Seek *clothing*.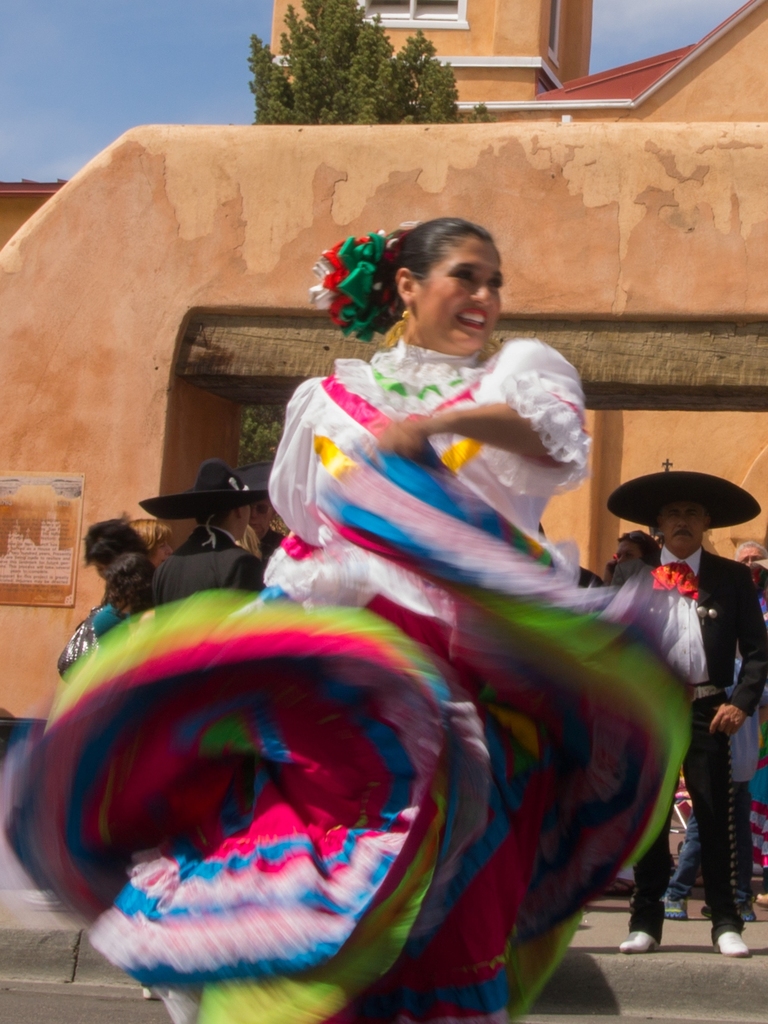
(142, 494, 245, 616).
